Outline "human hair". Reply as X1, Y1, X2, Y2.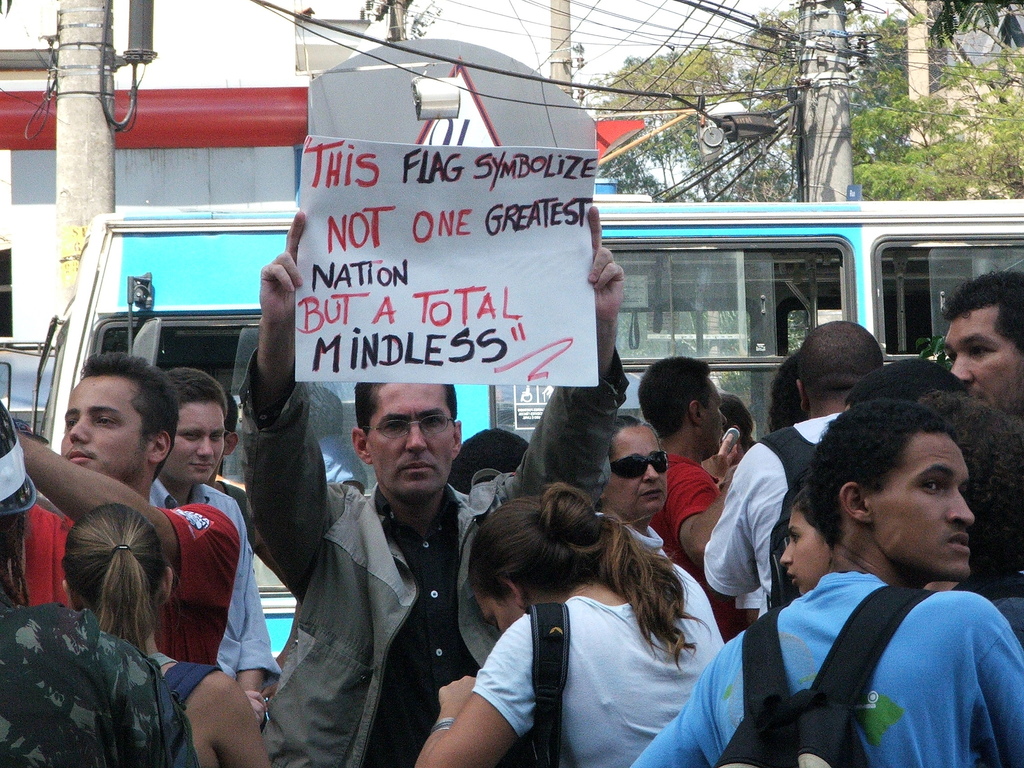
717, 390, 762, 454.
